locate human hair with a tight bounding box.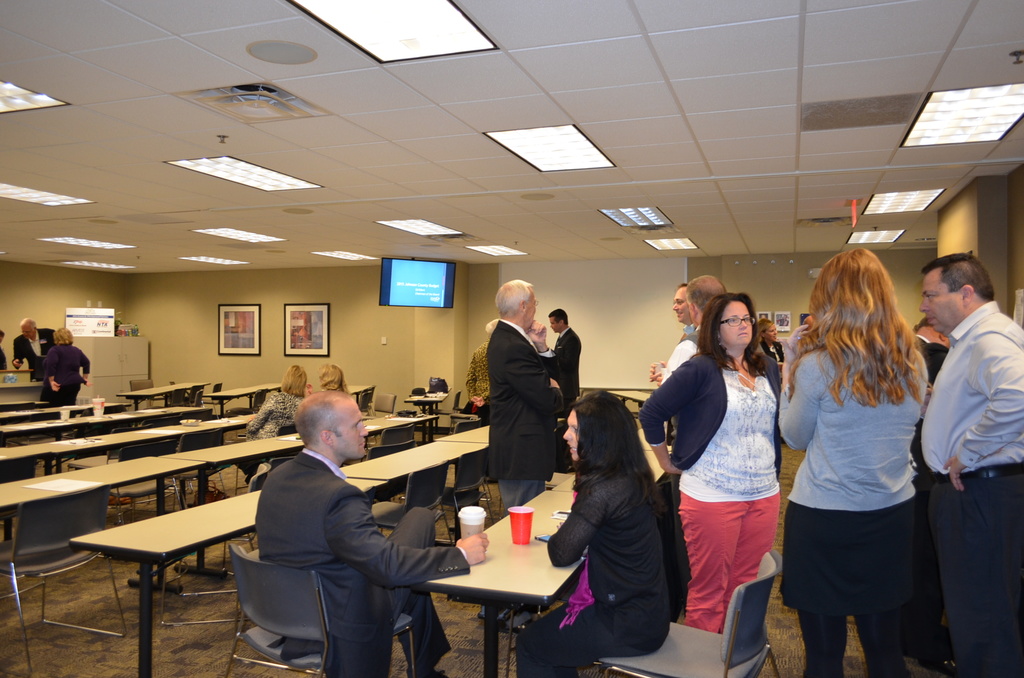
Rect(294, 387, 354, 447).
